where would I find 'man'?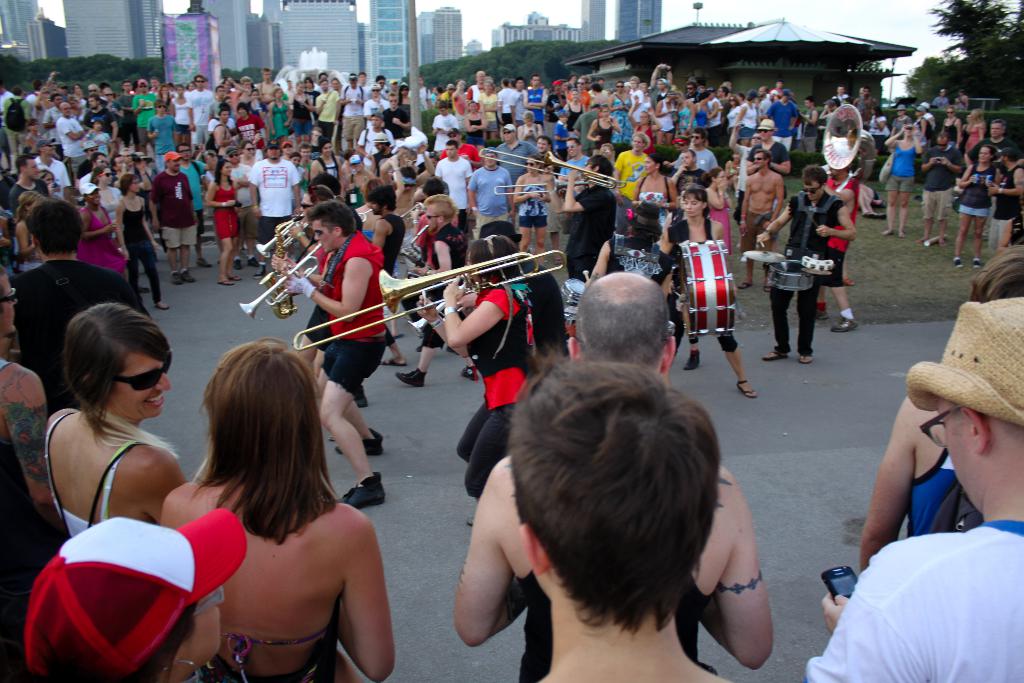
At [x1=740, y1=129, x2=790, y2=179].
